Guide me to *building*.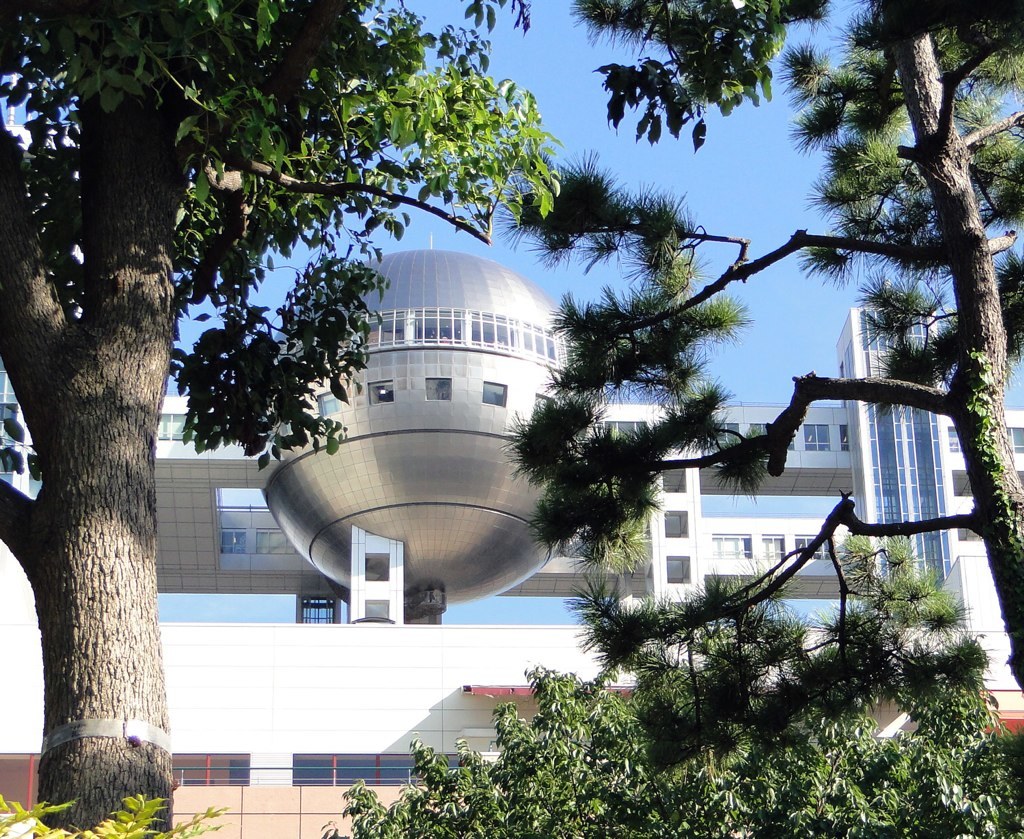
Guidance: Rect(0, 229, 1023, 838).
